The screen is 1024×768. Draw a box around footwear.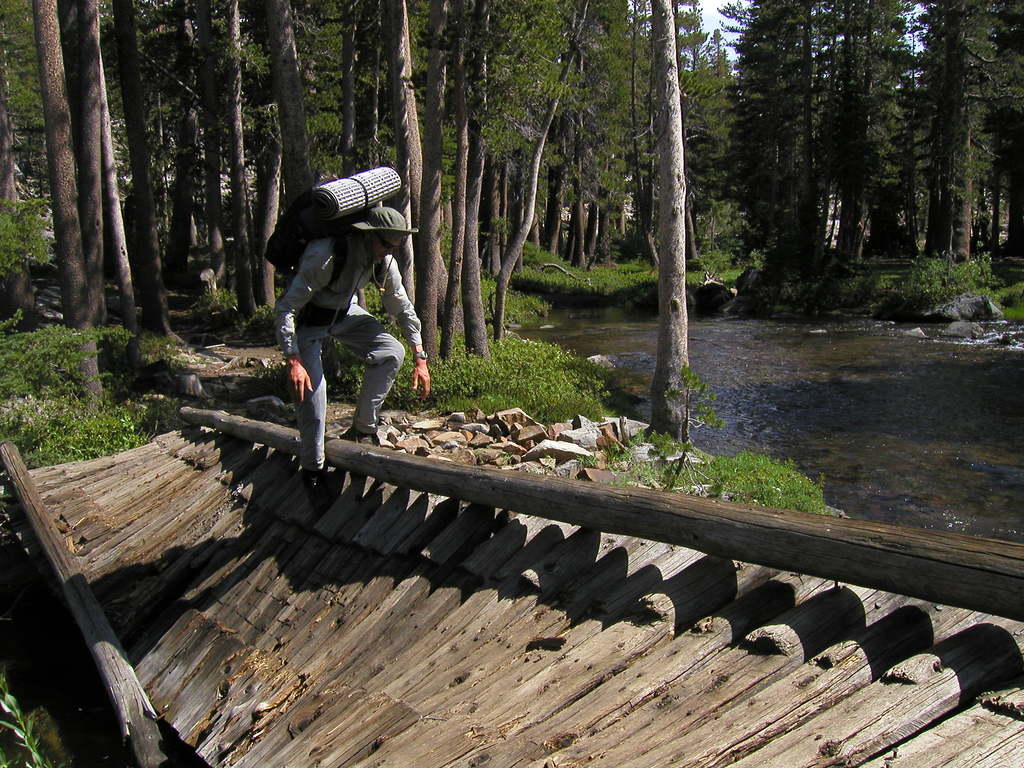
(left=341, top=430, right=385, bottom=456).
